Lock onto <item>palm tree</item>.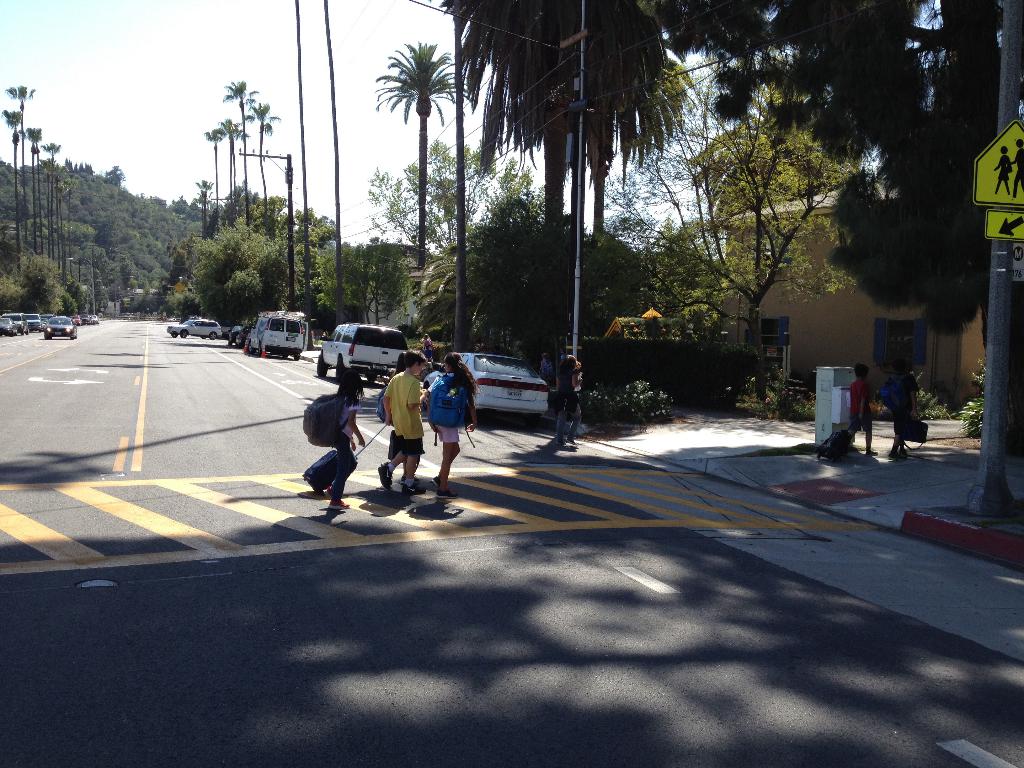
Locked: bbox(45, 139, 65, 258).
